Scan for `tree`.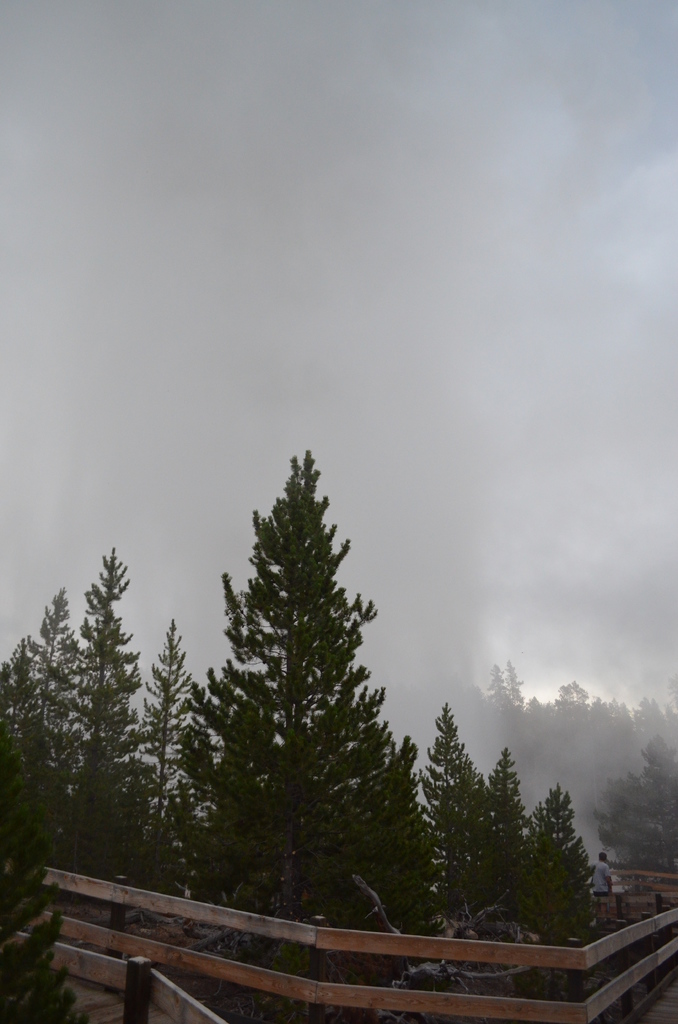
Scan result: <bbox>517, 778, 598, 953</bbox>.
